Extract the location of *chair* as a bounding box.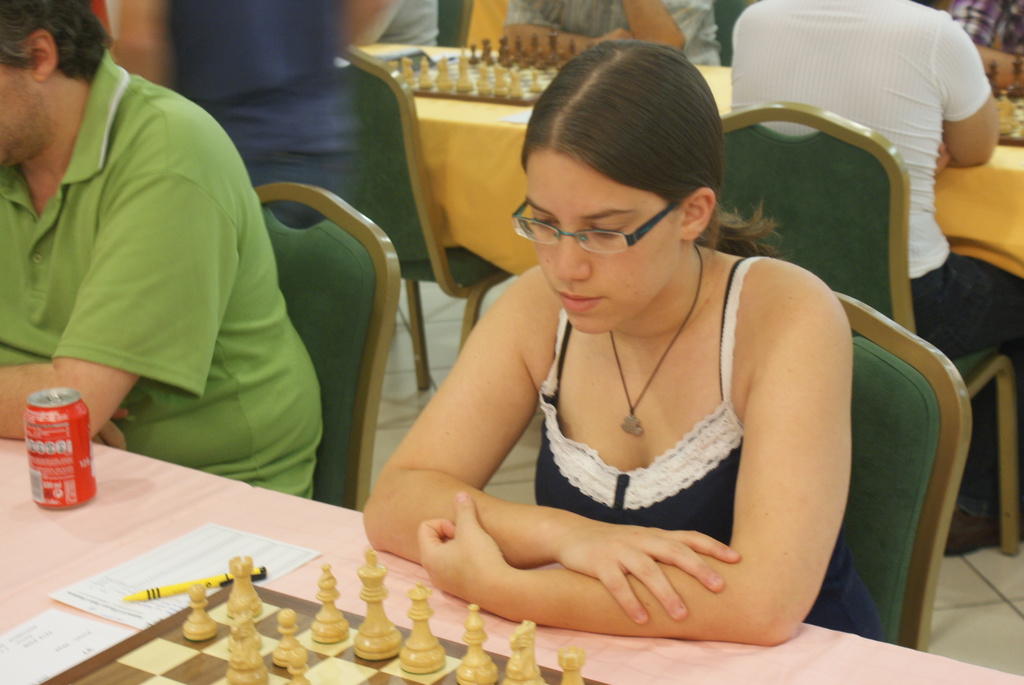
706, 0, 754, 69.
